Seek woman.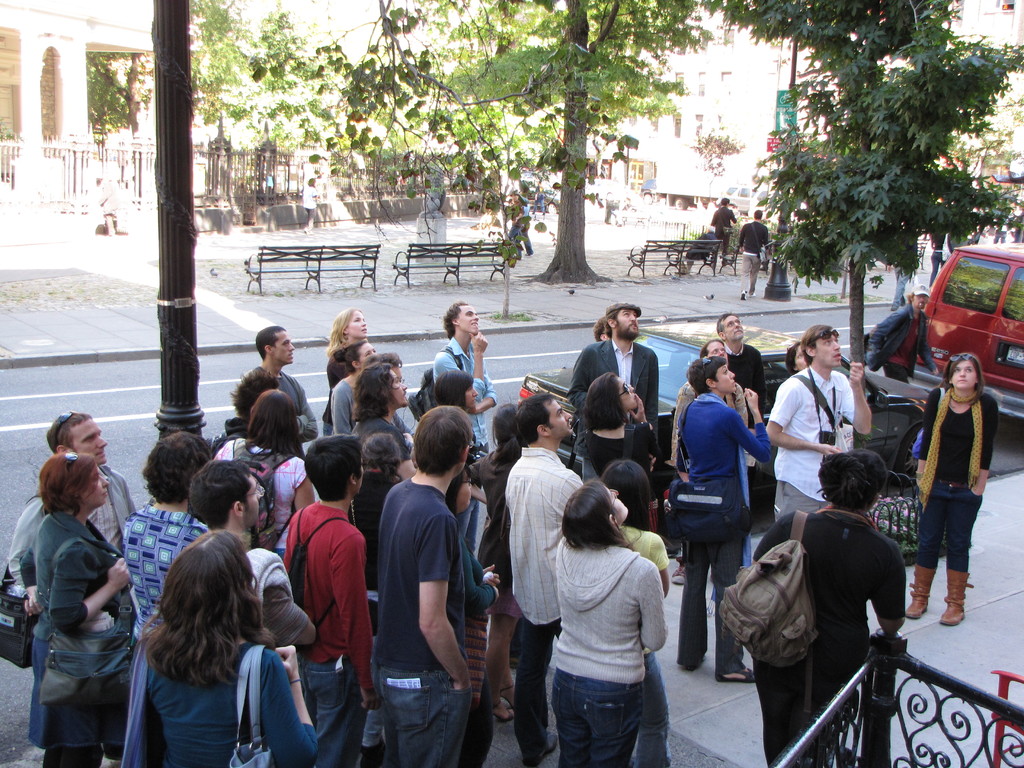
[x1=446, y1=472, x2=499, y2=767].
